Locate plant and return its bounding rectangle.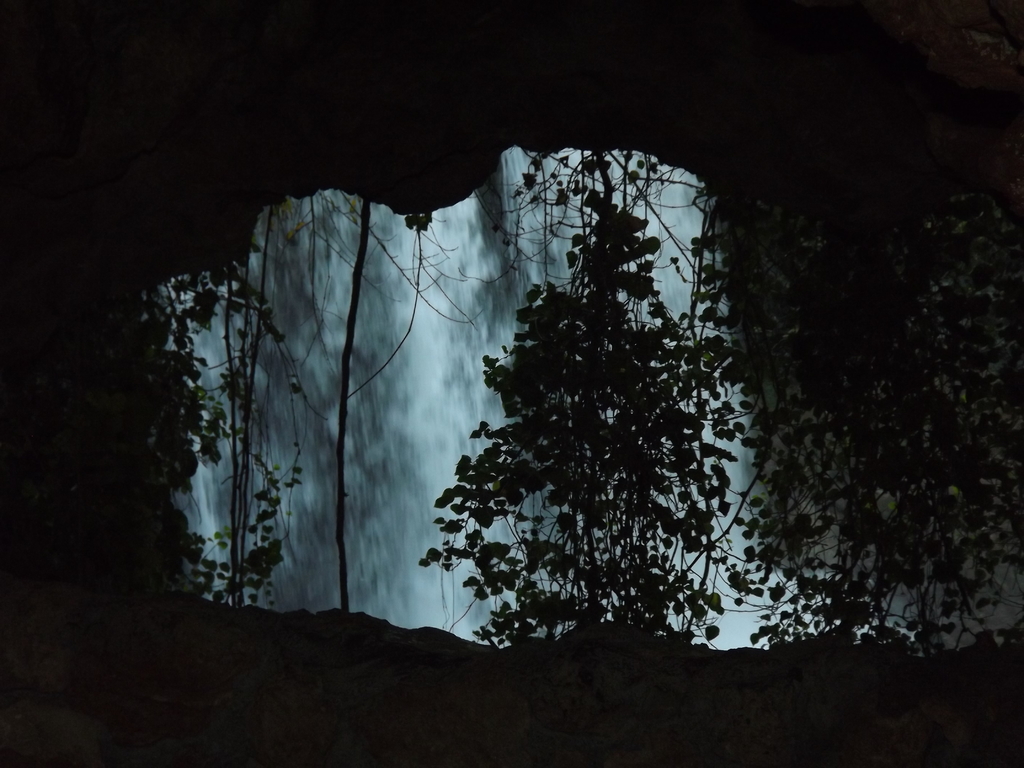
select_region(687, 173, 1021, 668).
